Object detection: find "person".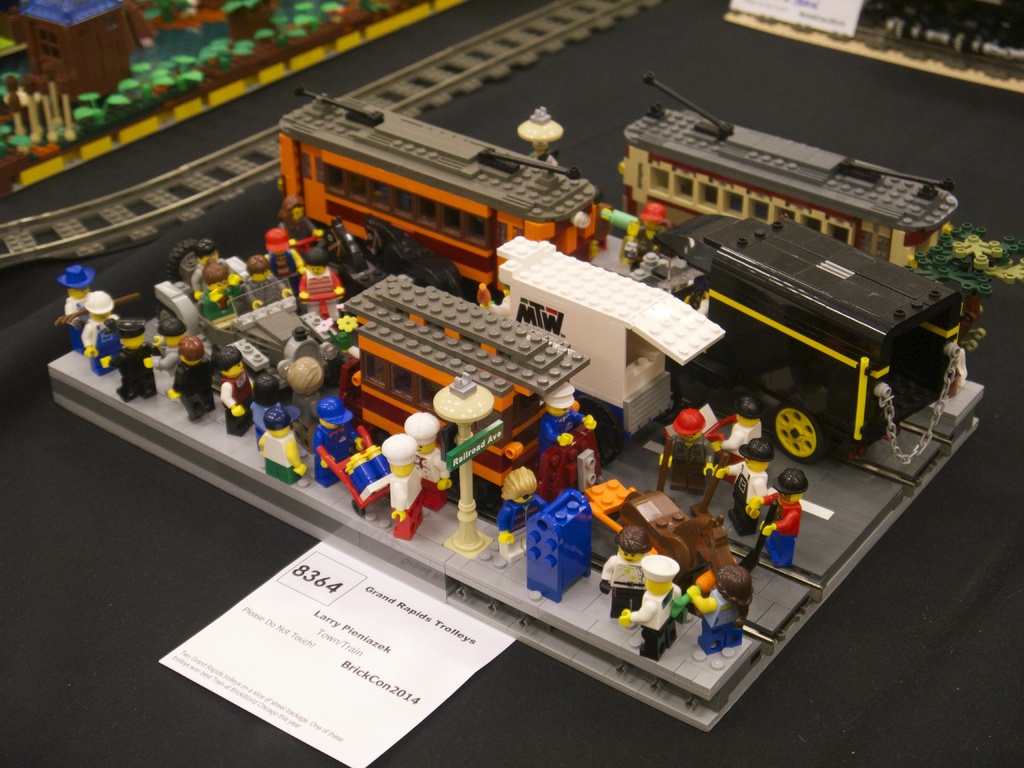
[x1=193, y1=246, x2=245, y2=296].
